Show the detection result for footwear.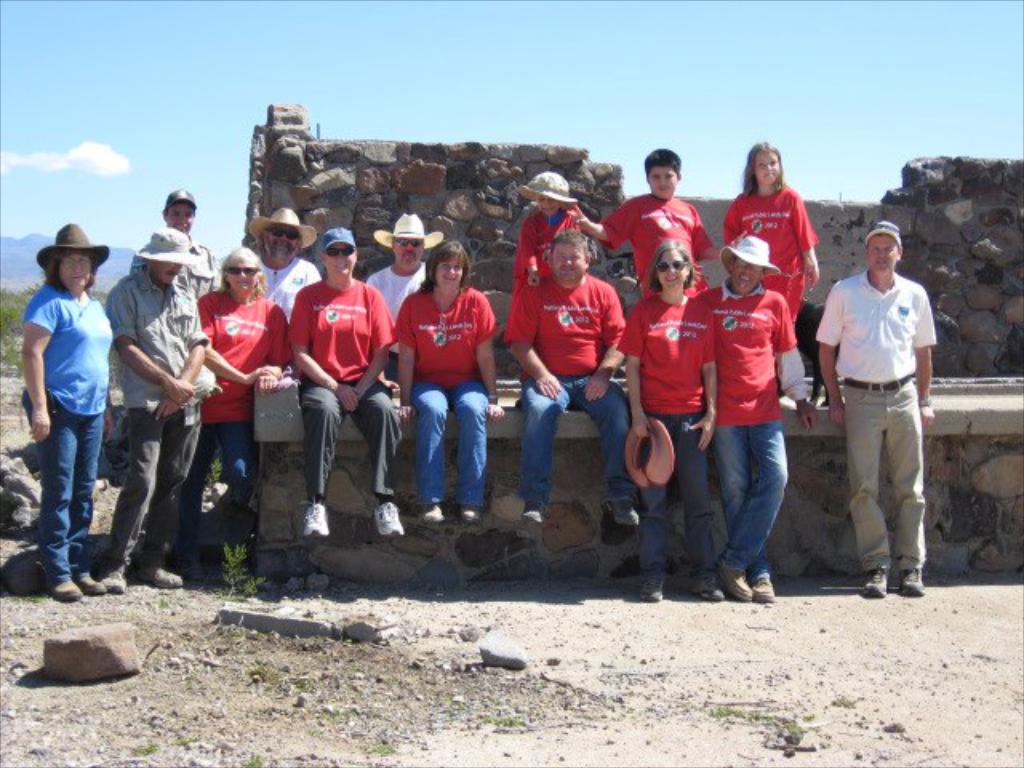
box=[637, 573, 667, 603].
